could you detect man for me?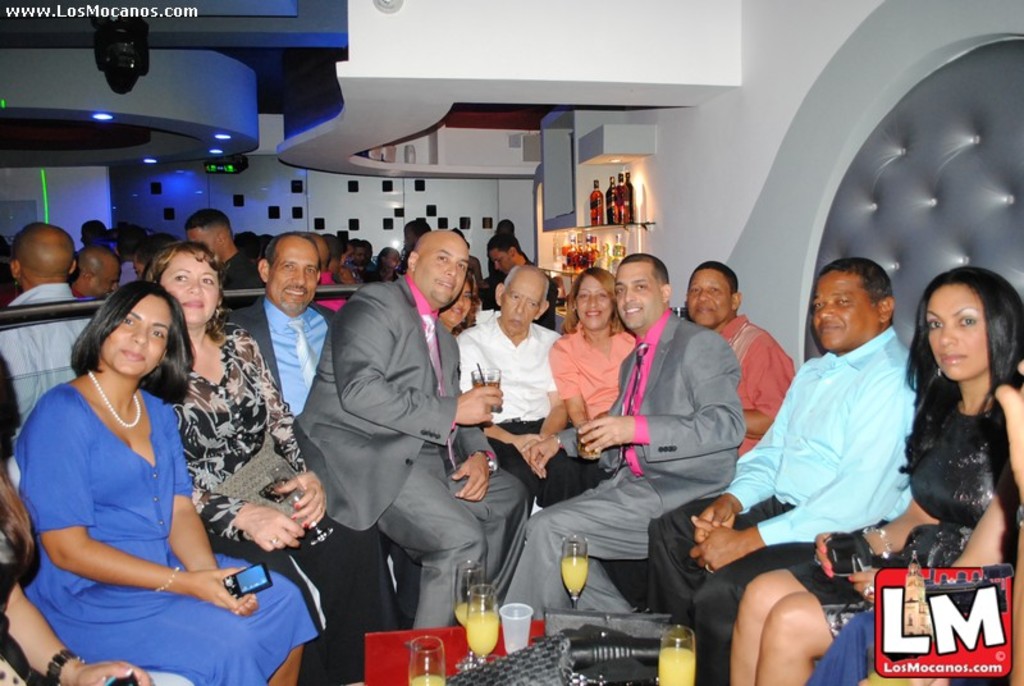
Detection result: x1=686, y1=259, x2=797, y2=449.
